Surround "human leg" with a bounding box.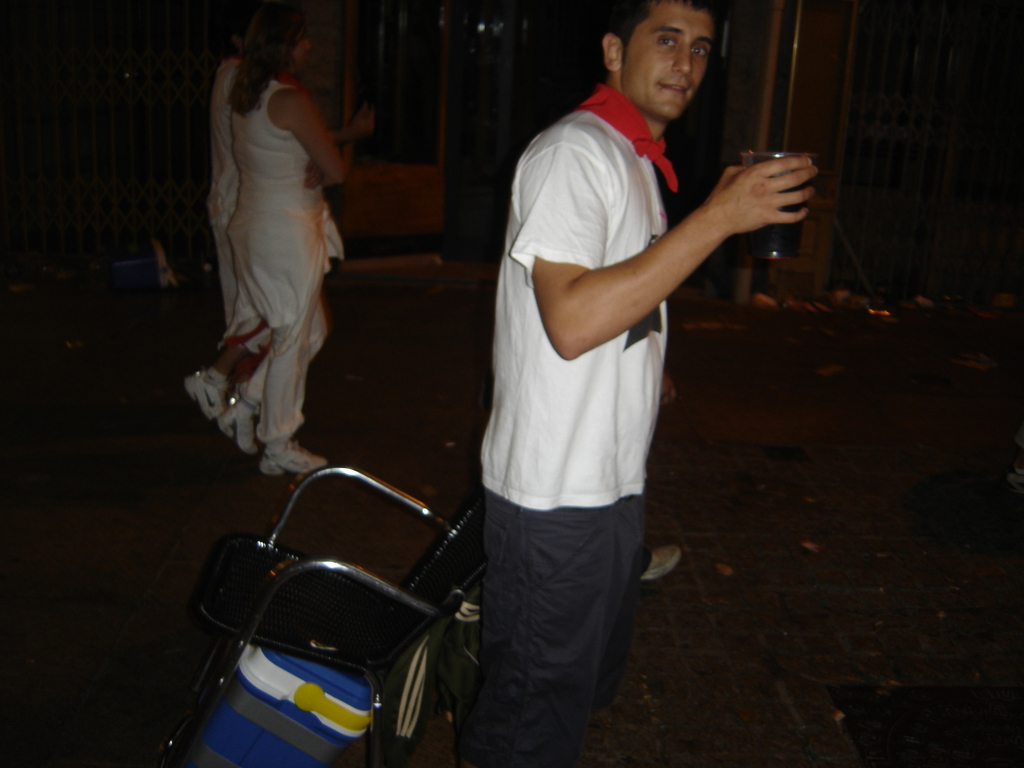
{"x1": 481, "y1": 476, "x2": 650, "y2": 767}.
